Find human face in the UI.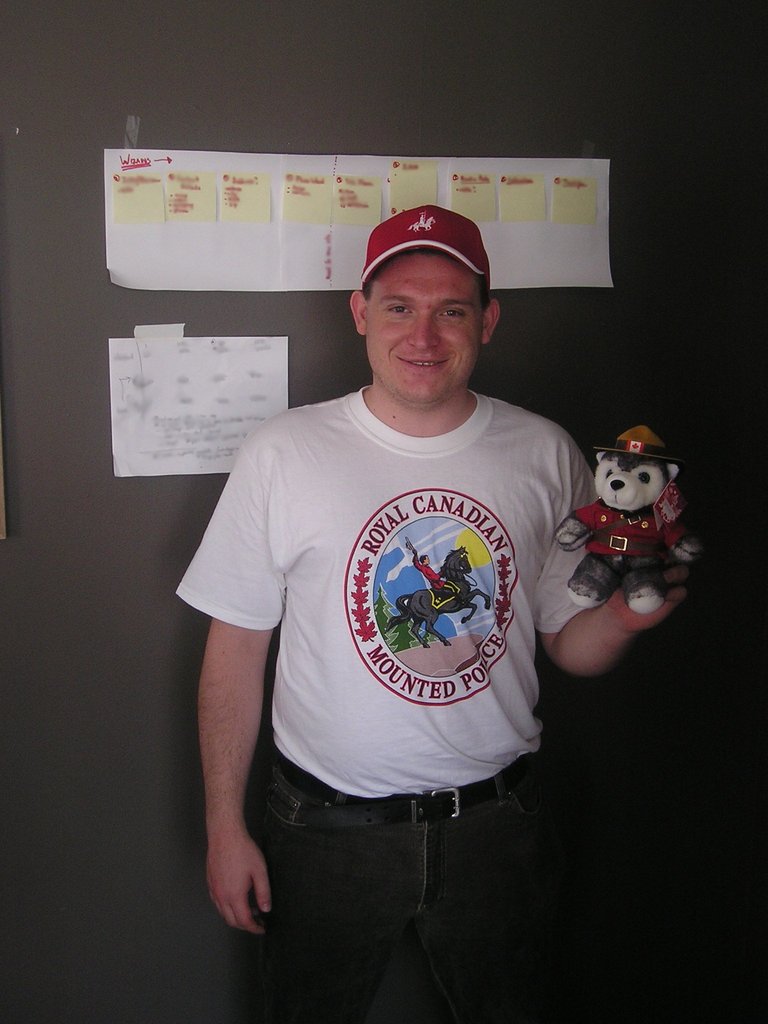
UI element at bbox=(364, 251, 478, 403).
